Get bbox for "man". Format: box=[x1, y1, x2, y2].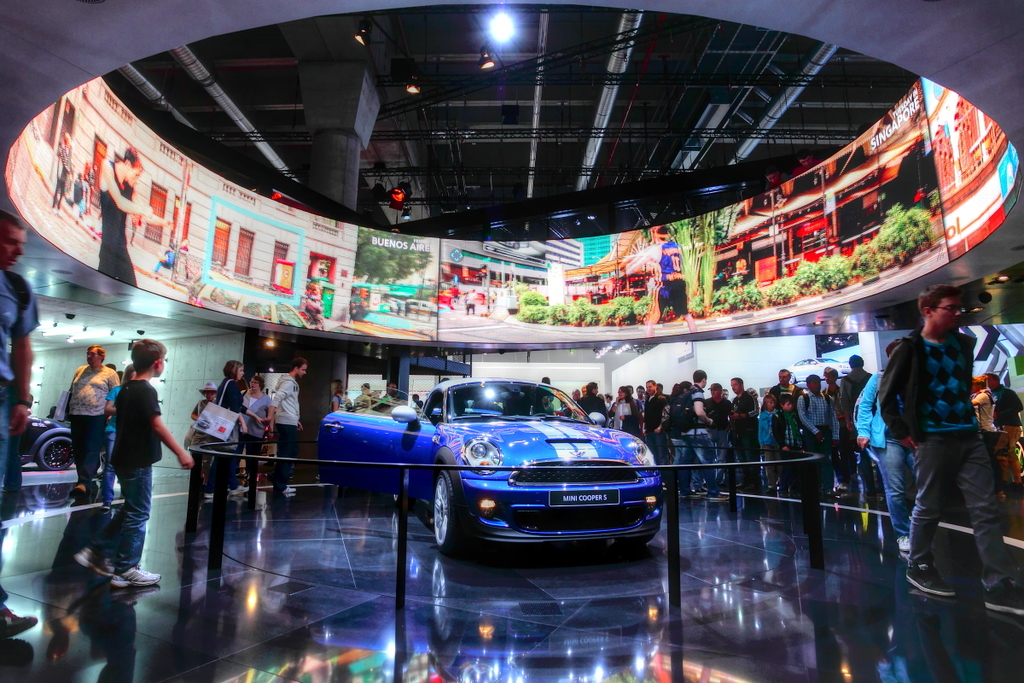
box=[98, 144, 167, 289].
